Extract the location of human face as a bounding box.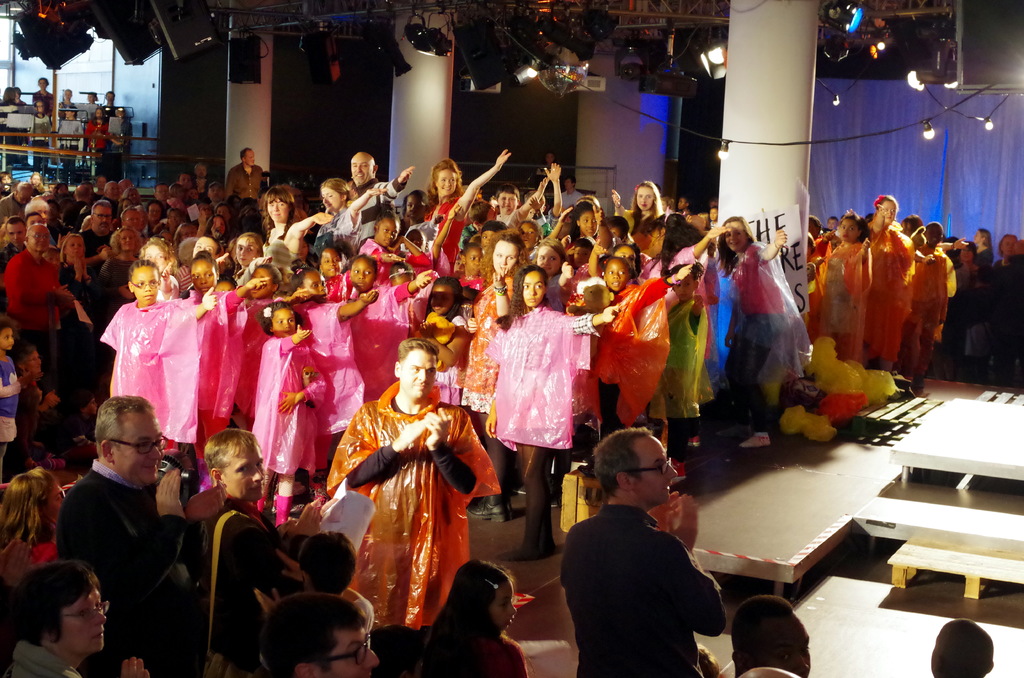
<bbox>461, 244, 481, 271</bbox>.
